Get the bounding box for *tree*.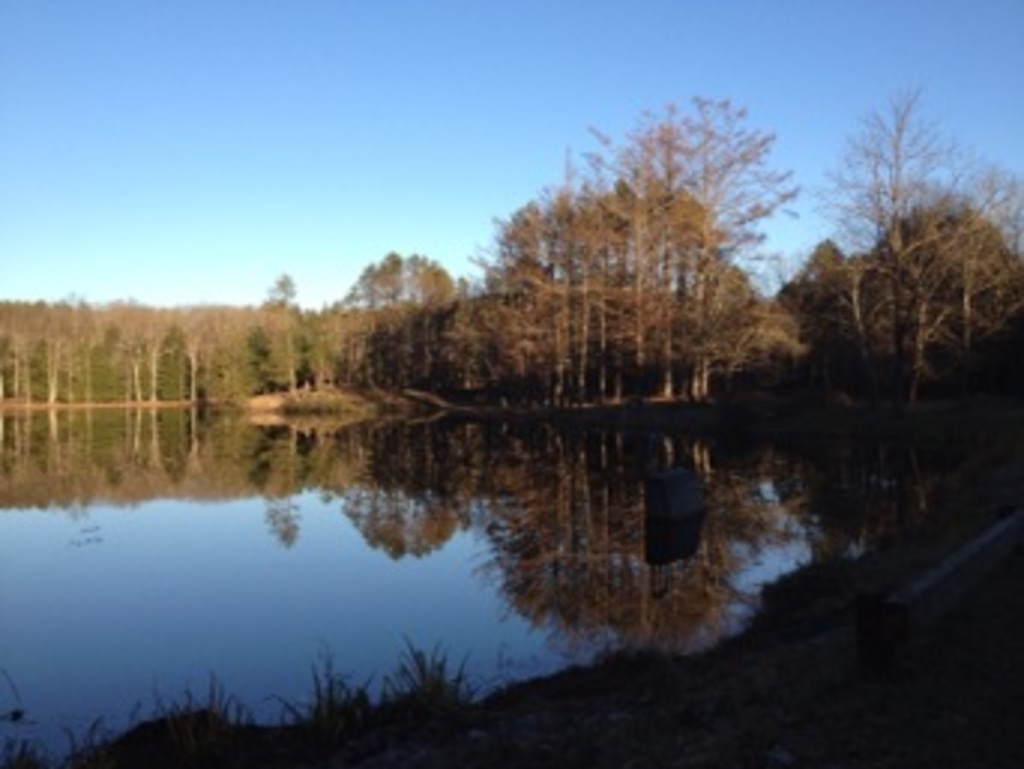
crop(252, 272, 317, 383).
